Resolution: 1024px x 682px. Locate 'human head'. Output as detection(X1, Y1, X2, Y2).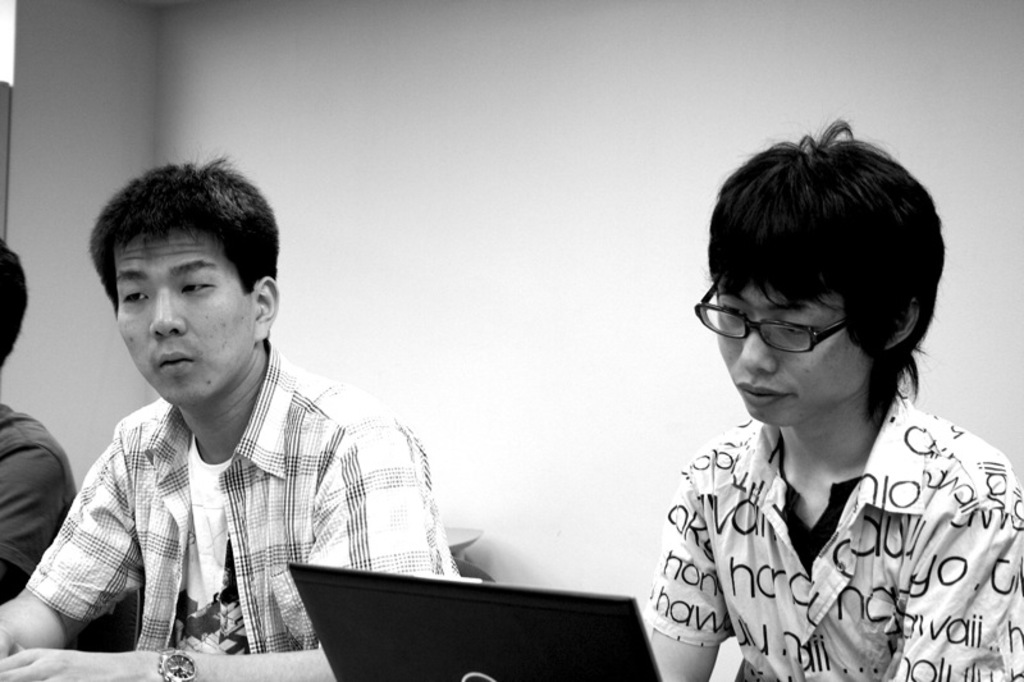
detection(687, 116, 951, 430).
